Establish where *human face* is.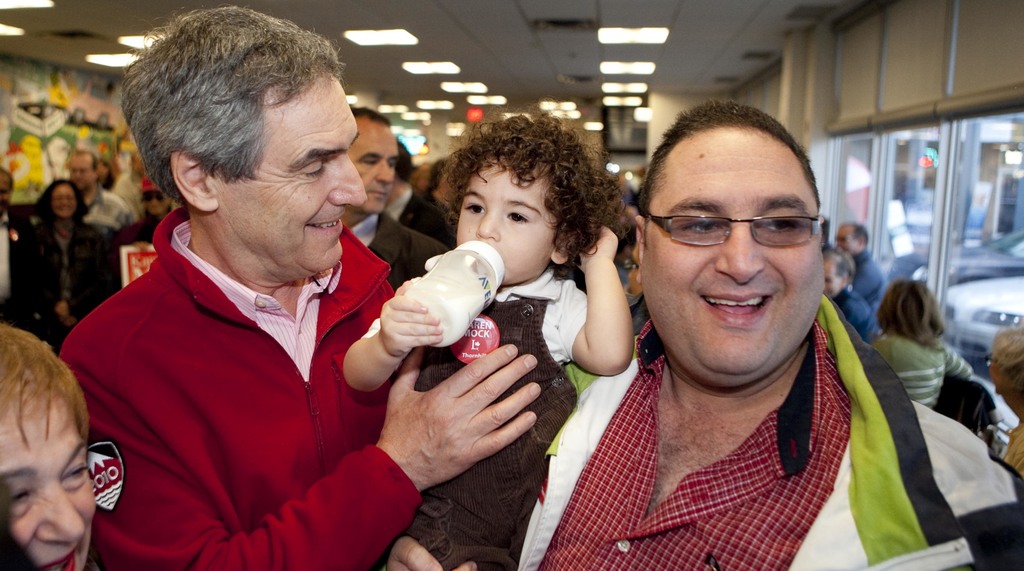
Established at detection(216, 77, 371, 271).
